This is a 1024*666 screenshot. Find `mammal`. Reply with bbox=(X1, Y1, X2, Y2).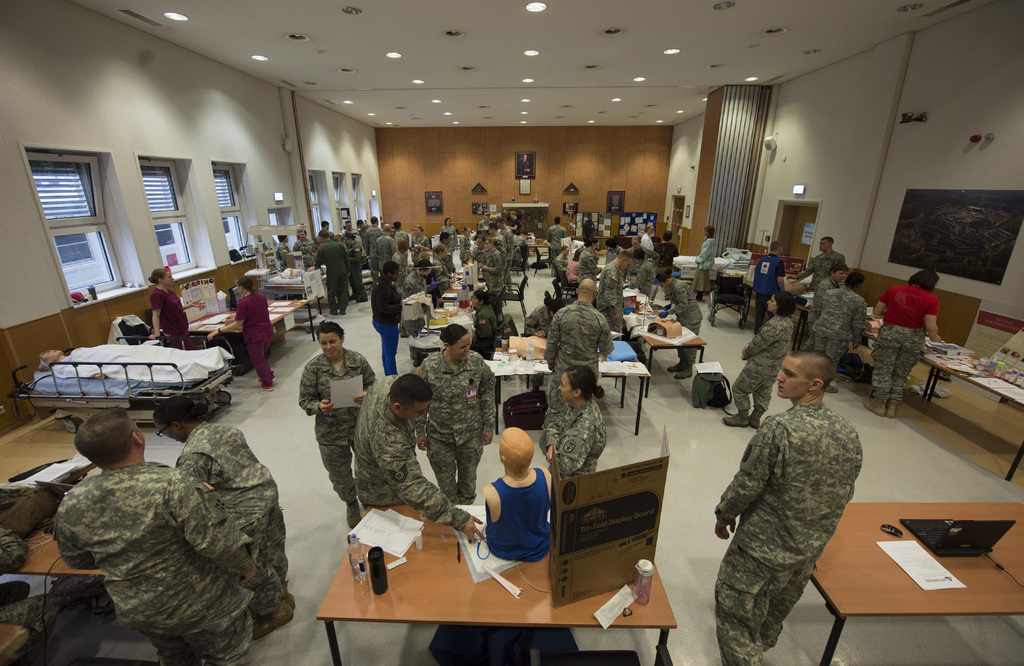
bbox=(292, 229, 316, 269).
